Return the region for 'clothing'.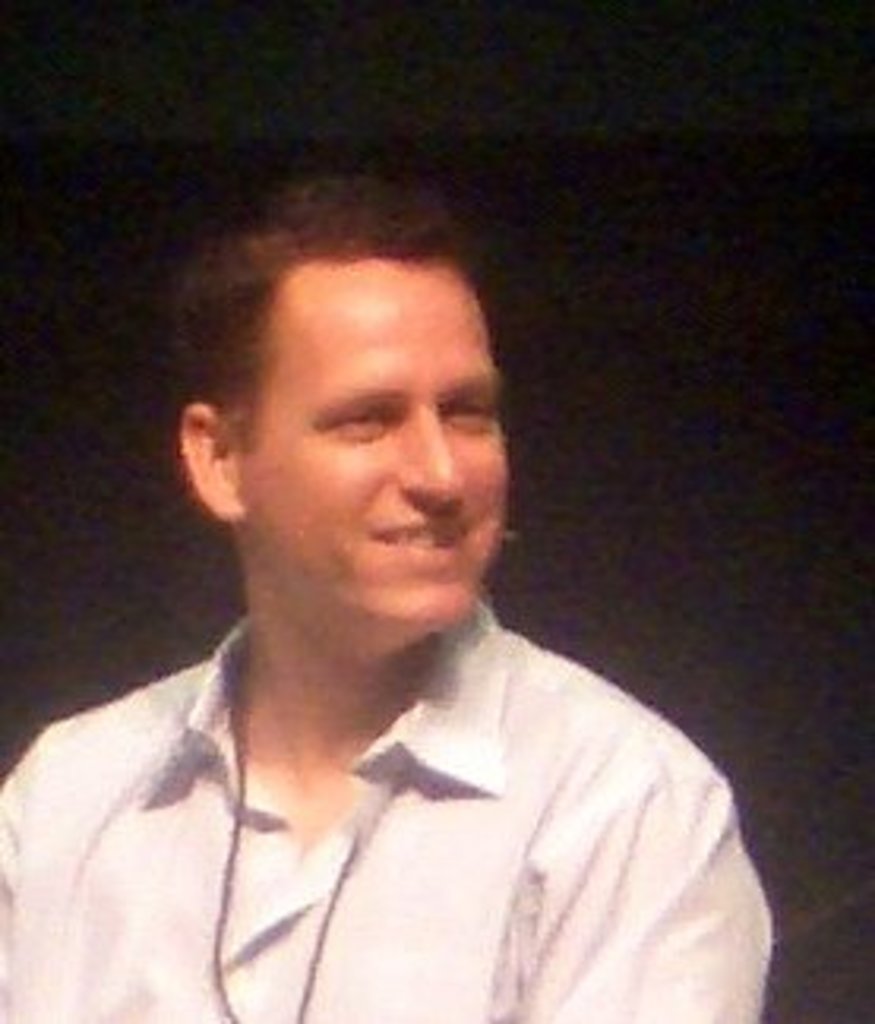
<box>0,604,790,1021</box>.
